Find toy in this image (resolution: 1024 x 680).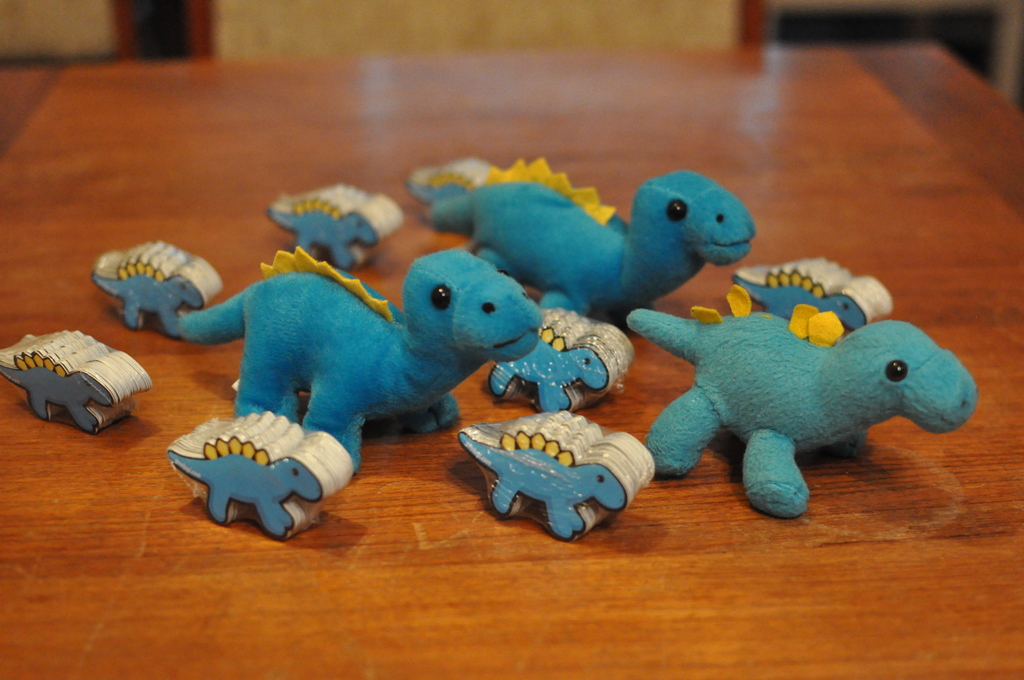
[left=0, top=326, right=156, bottom=432].
